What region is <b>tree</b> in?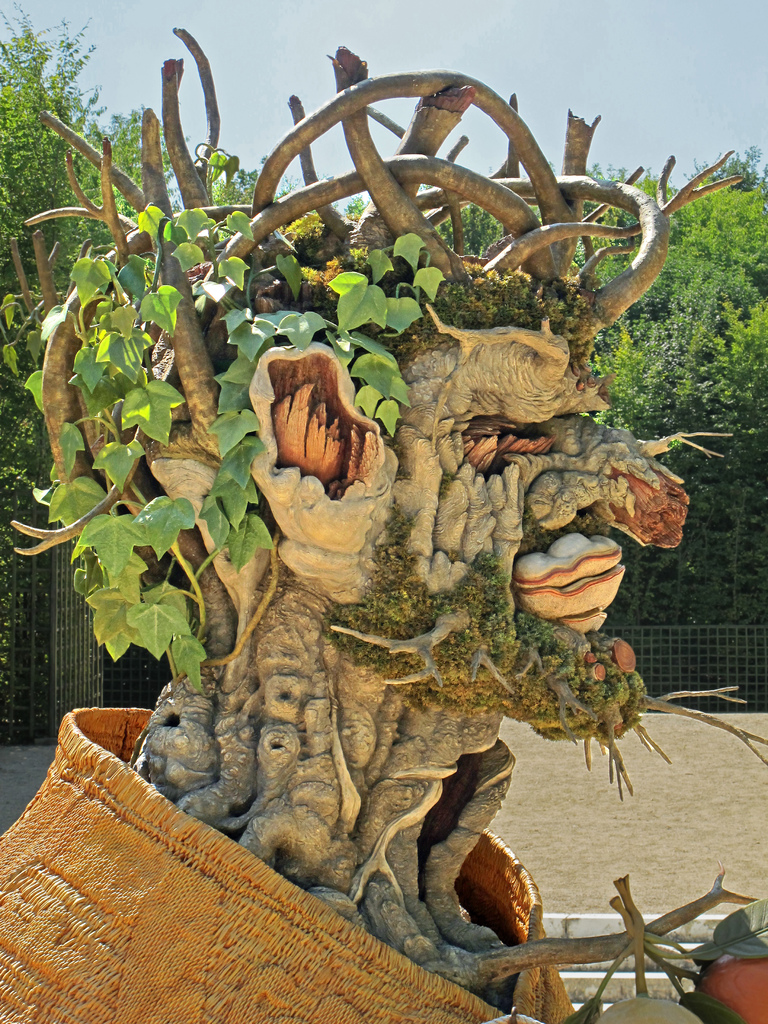
<bbox>576, 130, 767, 457</bbox>.
